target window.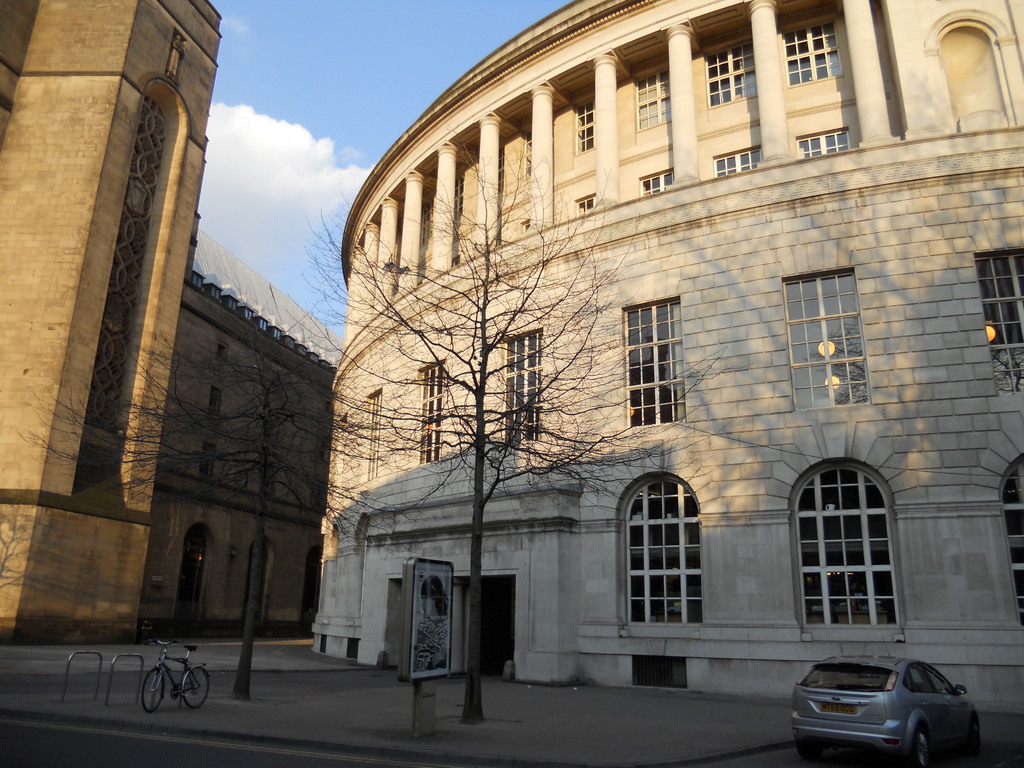
Target region: Rect(627, 465, 718, 644).
